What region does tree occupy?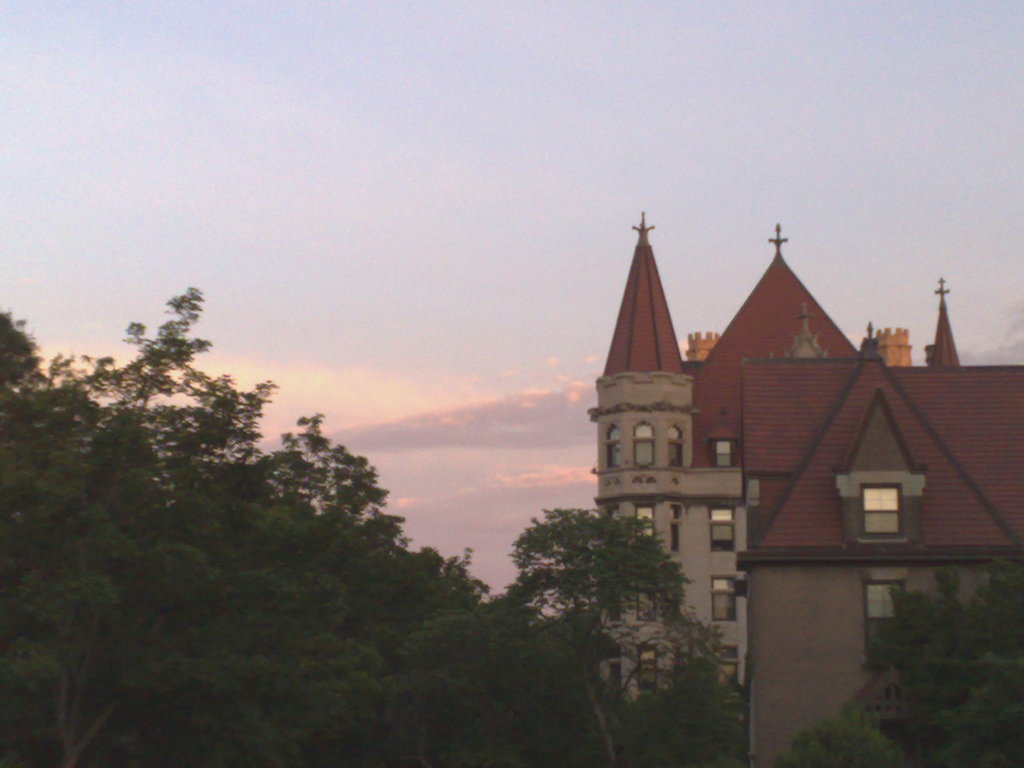
[x1=0, y1=283, x2=325, y2=767].
